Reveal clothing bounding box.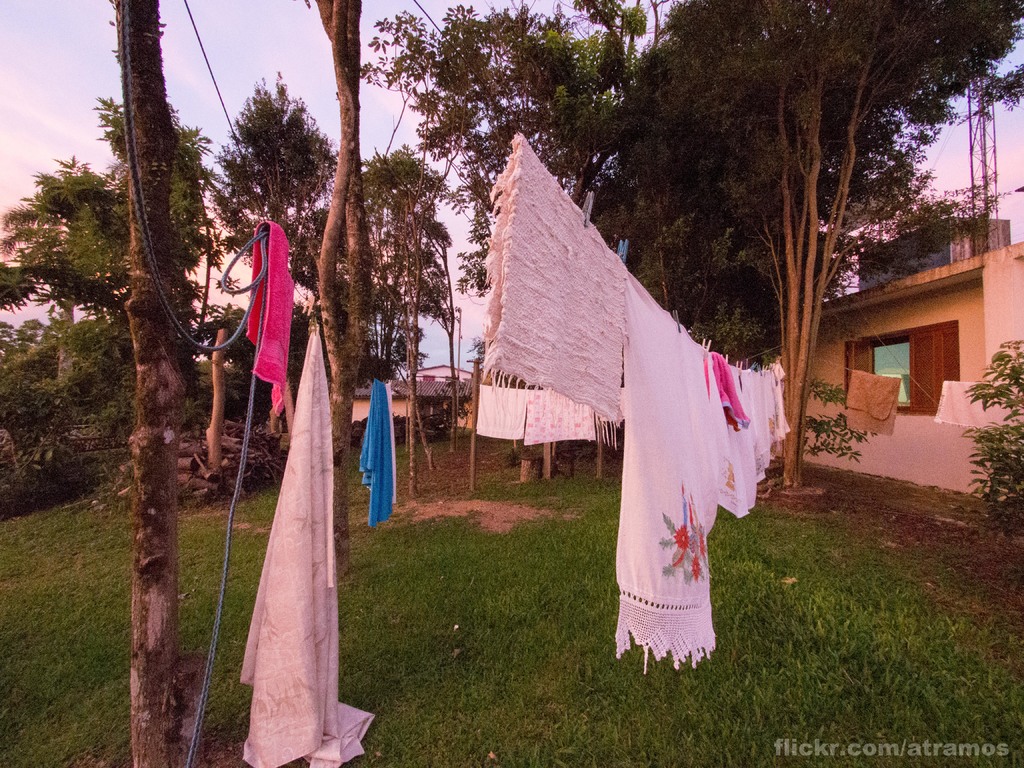
Revealed: region(387, 378, 399, 447).
